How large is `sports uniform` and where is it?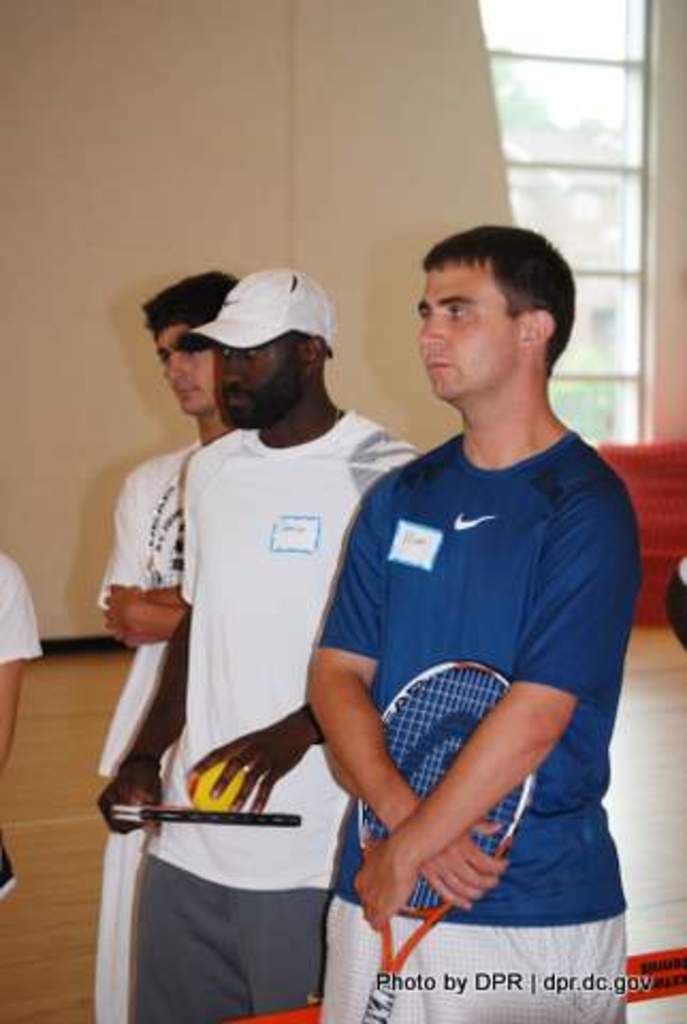
Bounding box: <bbox>132, 395, 422, 1018</bbox>.
